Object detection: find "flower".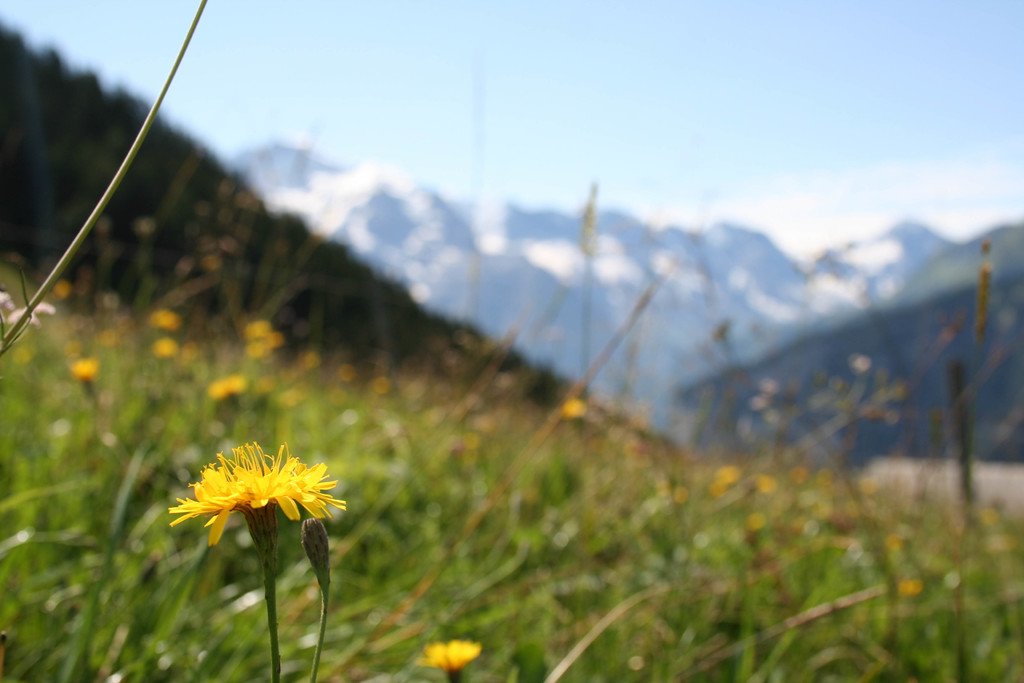
box=[146, 306, 181, 331].
